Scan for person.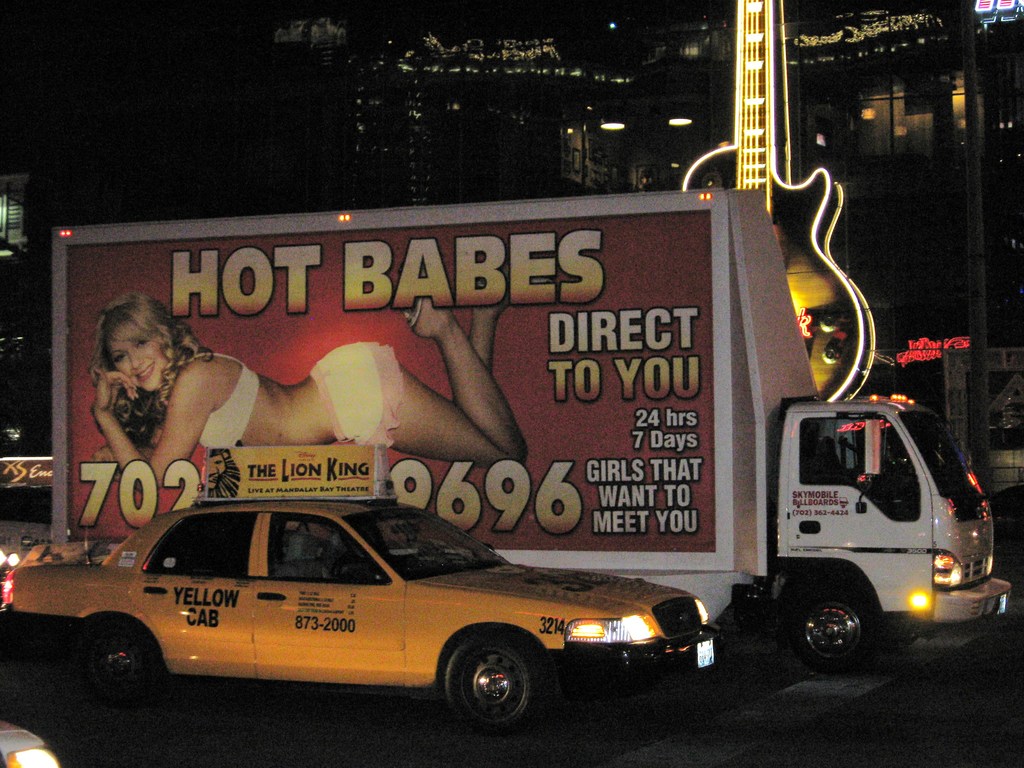
Scan result: 93/297/528/466.
